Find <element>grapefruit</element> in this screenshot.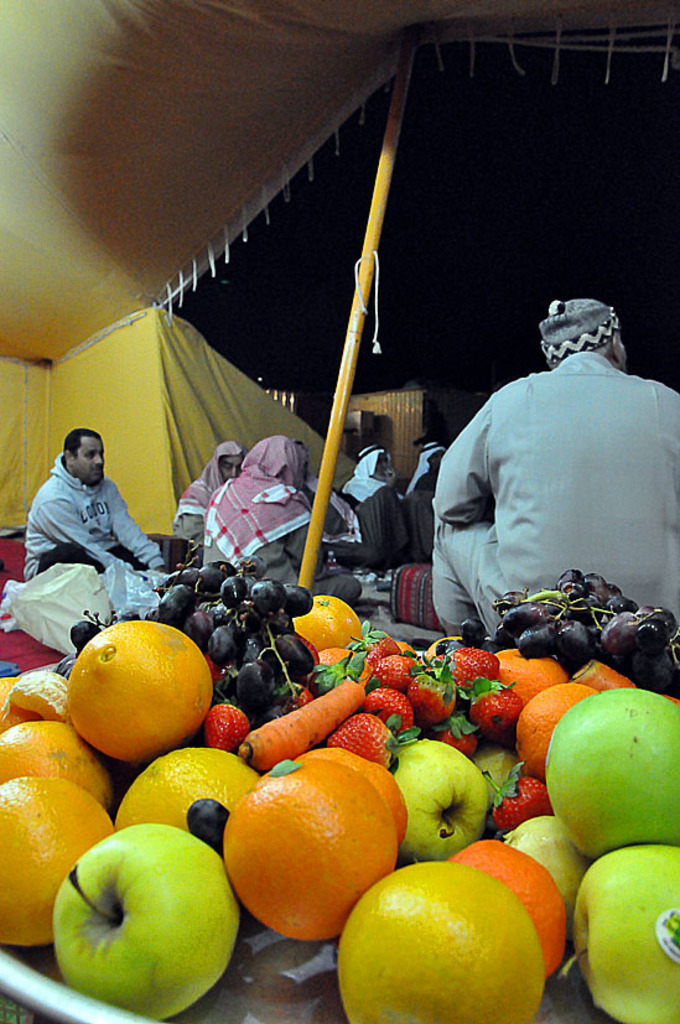
The bounding box for <element>grapefruit</element> is bbox(514, 679, 597, 784).
